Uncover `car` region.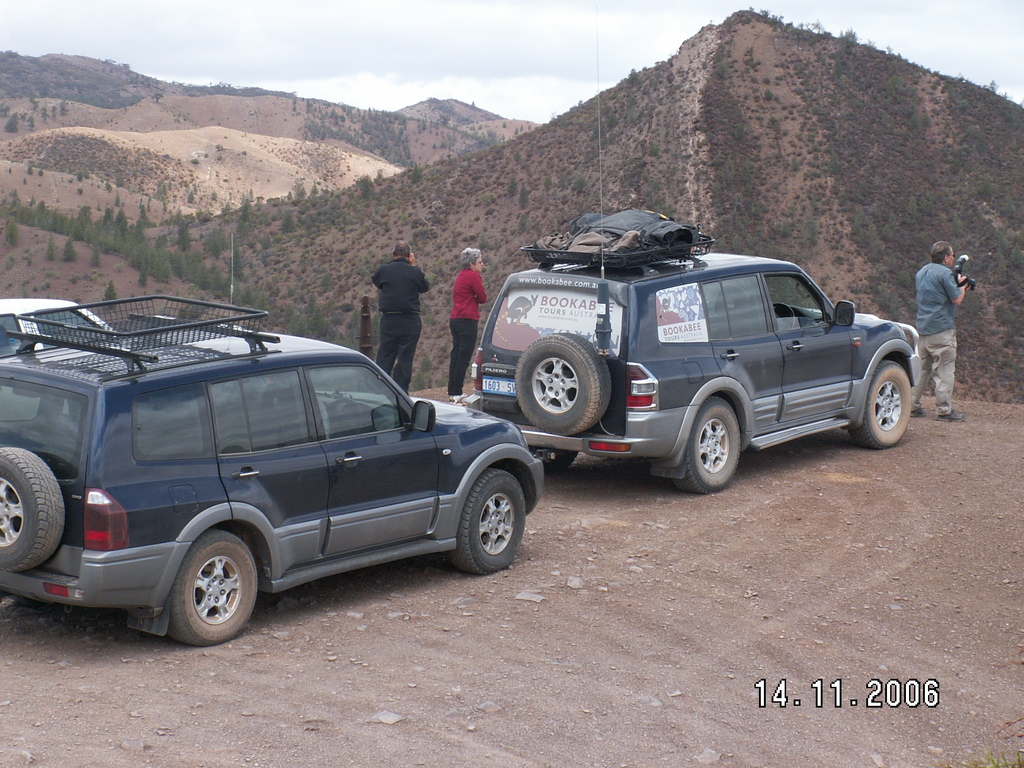
Uncovered: Rect(0, 289, 544, 644).
